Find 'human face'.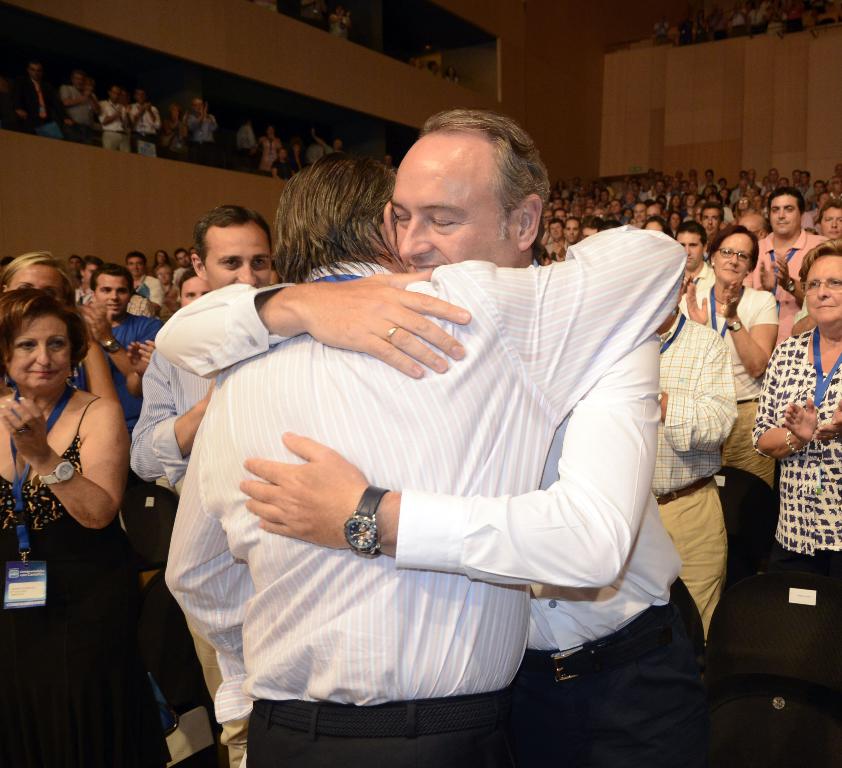
388, 129, 513, 278.
